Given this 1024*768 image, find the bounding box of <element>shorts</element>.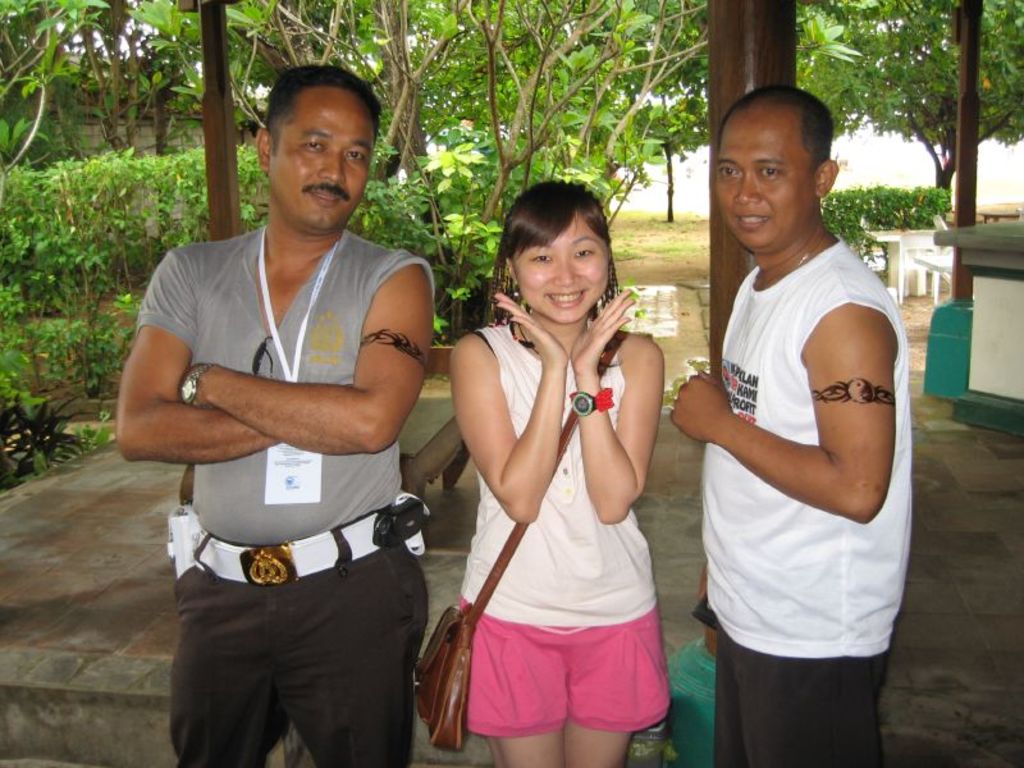
(x1=440, y1=608, x2=680, y2=741).
